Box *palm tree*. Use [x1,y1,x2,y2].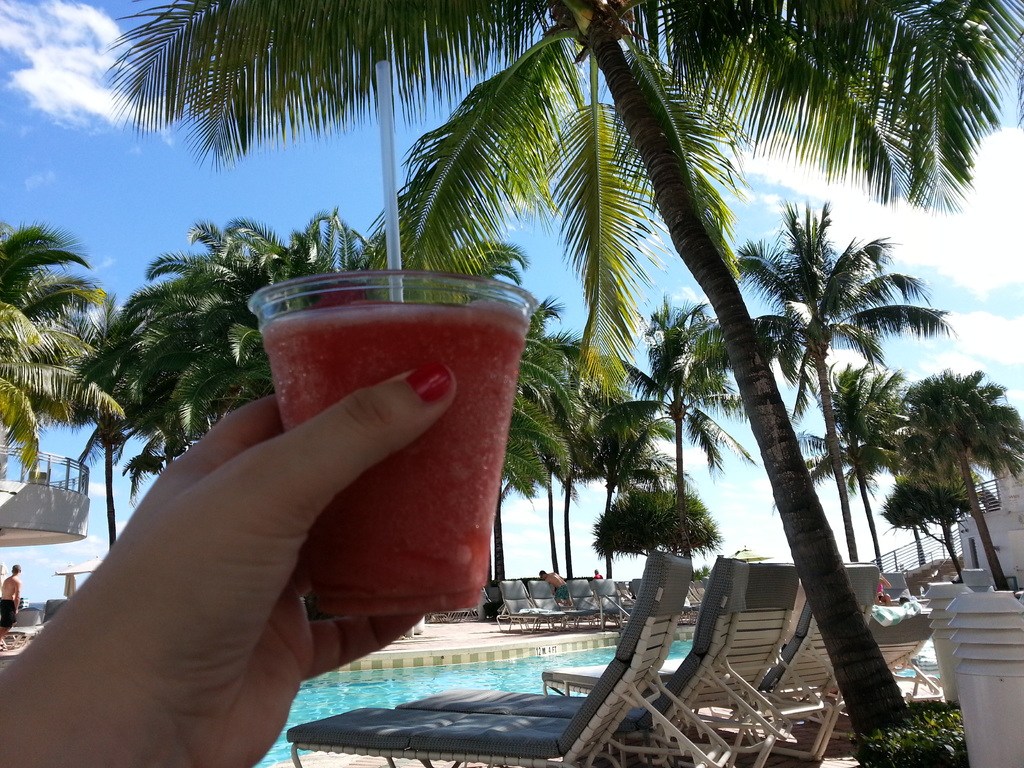
[589,294,759,588].
